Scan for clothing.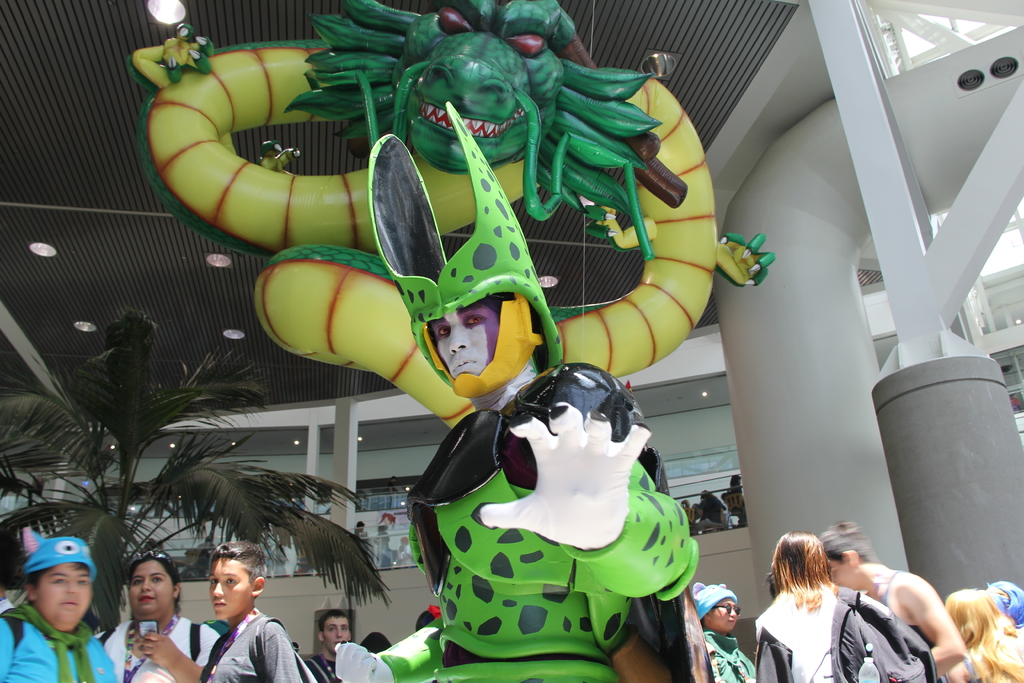
Scan result: (700, 627, 753, 682).
